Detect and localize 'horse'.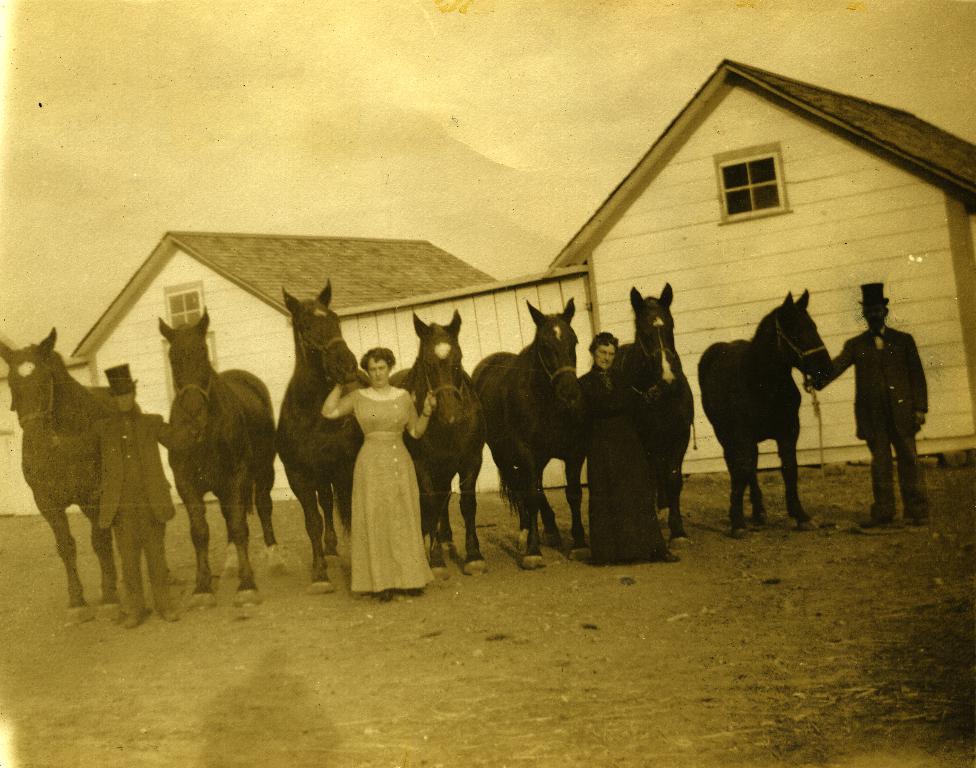
Localized at pyautogui.locateOnScreen(274, 273, 376, 600).
